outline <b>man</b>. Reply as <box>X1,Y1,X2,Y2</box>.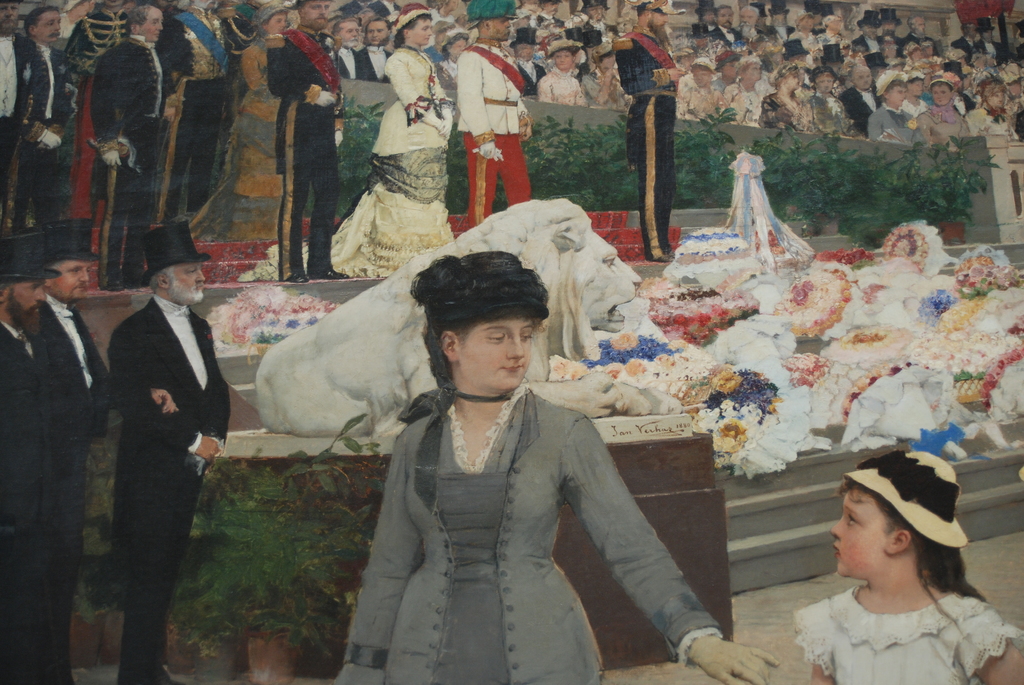
<box>614,0,693,261</box>.
